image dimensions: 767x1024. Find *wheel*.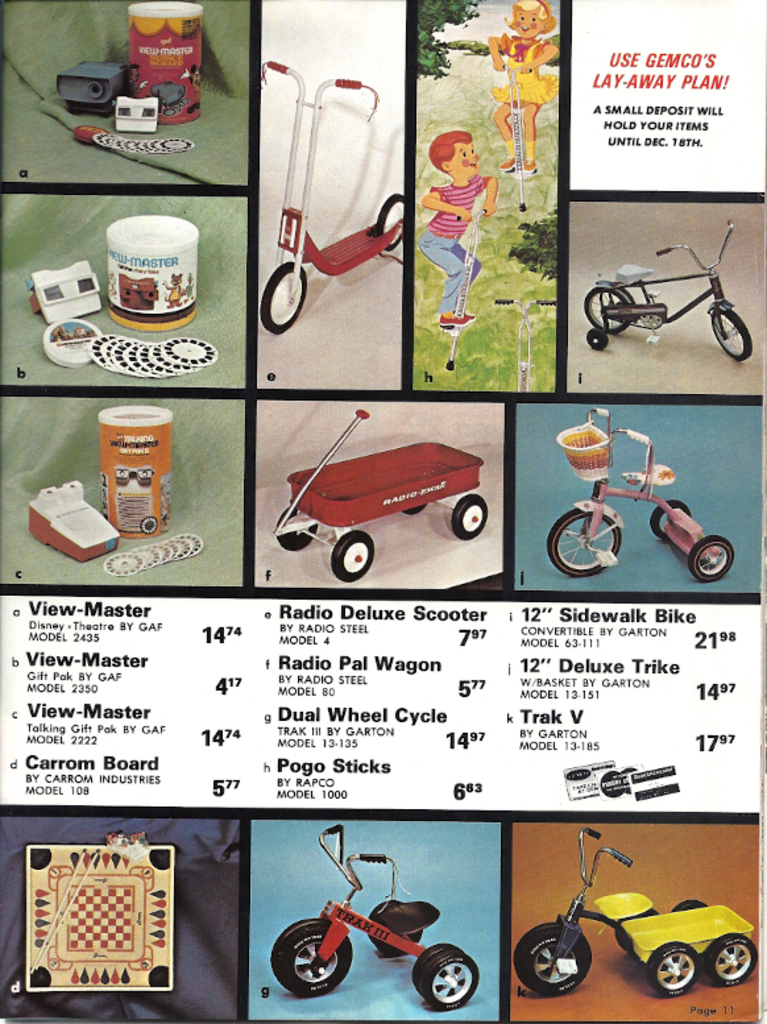
{"x1": 579, "y1": 283, "x2": 638, "y2": 332}.
